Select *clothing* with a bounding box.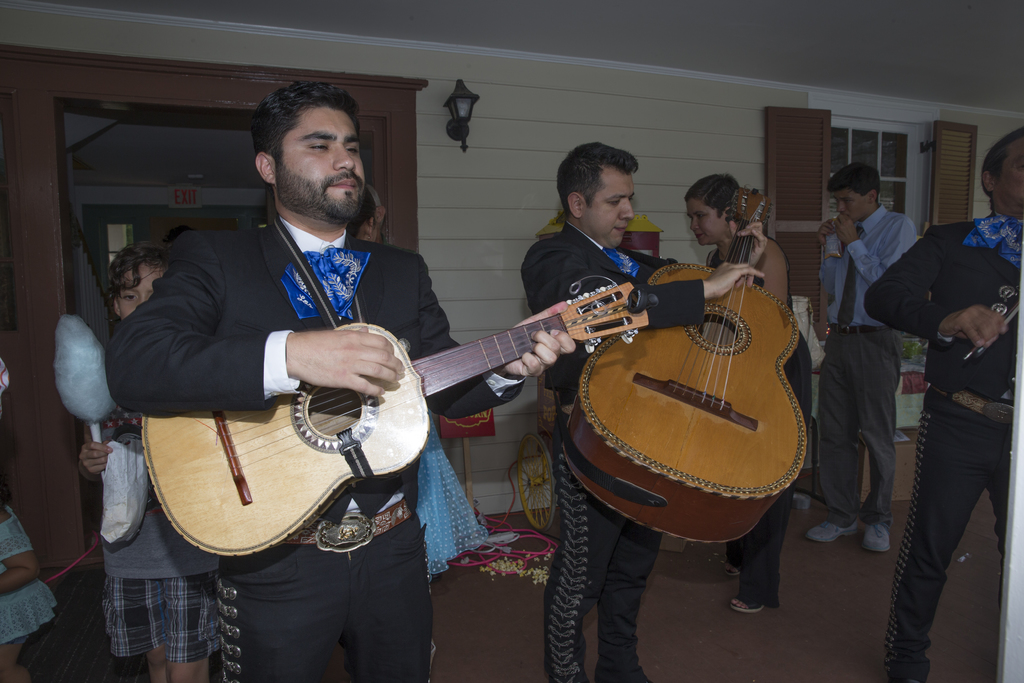
pyautogui.locateOnScreen(698, 229, 817, 610).
